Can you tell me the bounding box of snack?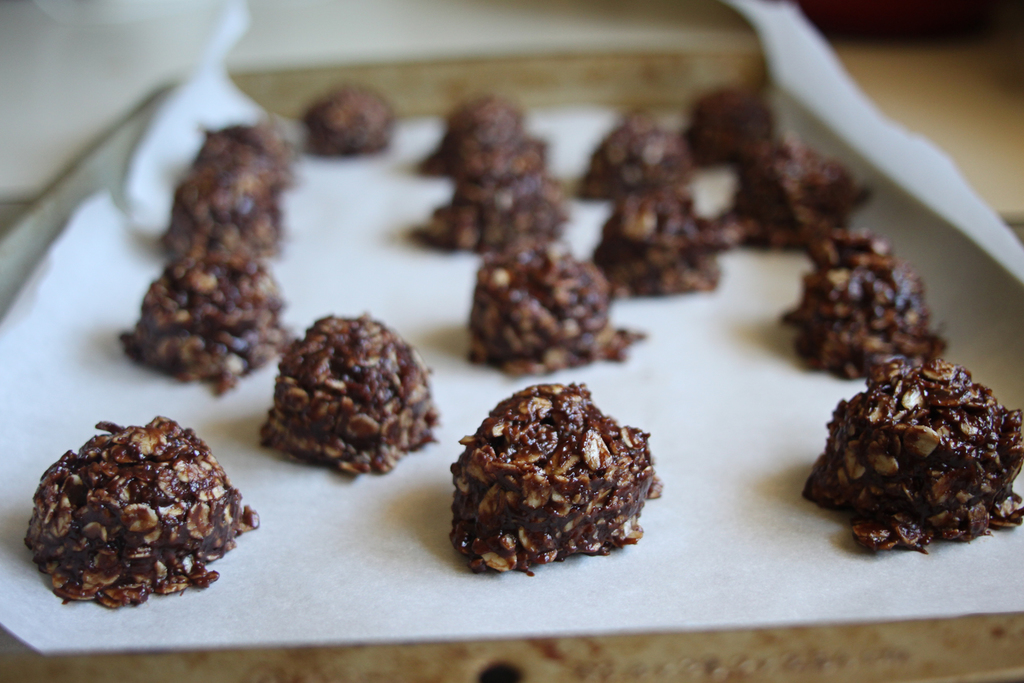
BBox(444, 382, 666, 578).
